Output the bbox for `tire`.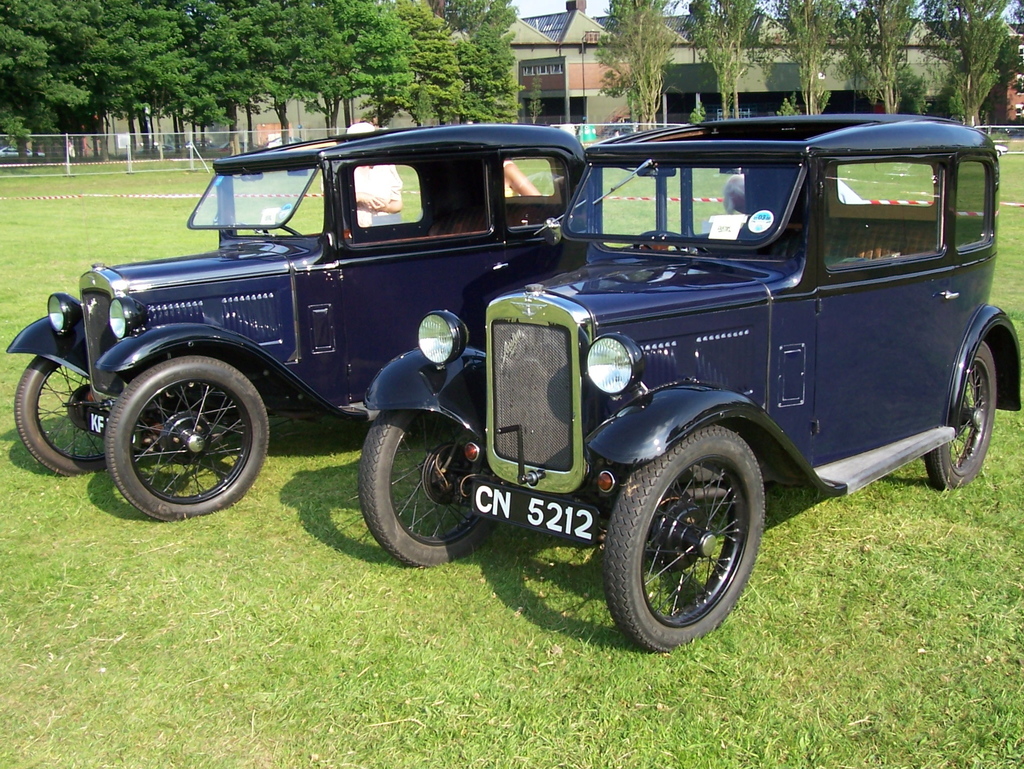
13/353/106/480.
